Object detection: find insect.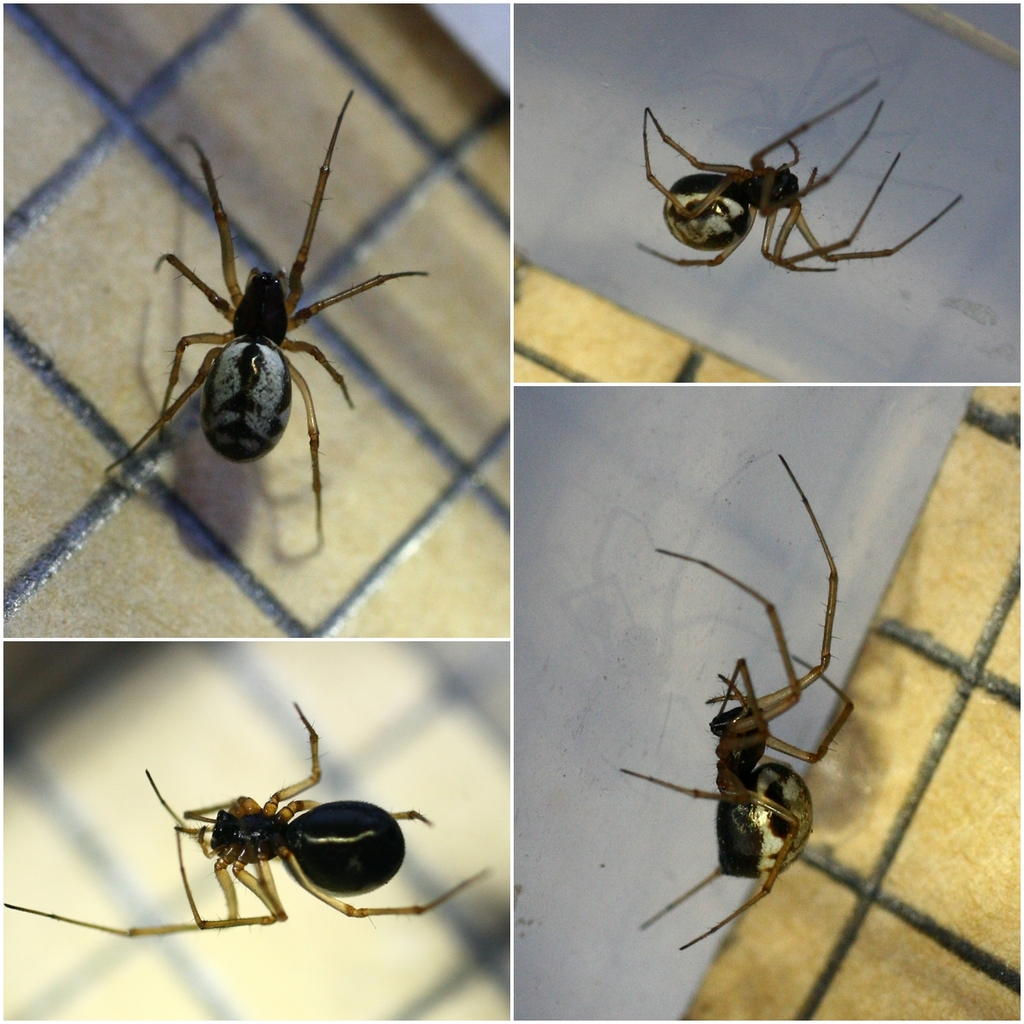
634, 81, 964, 271.
